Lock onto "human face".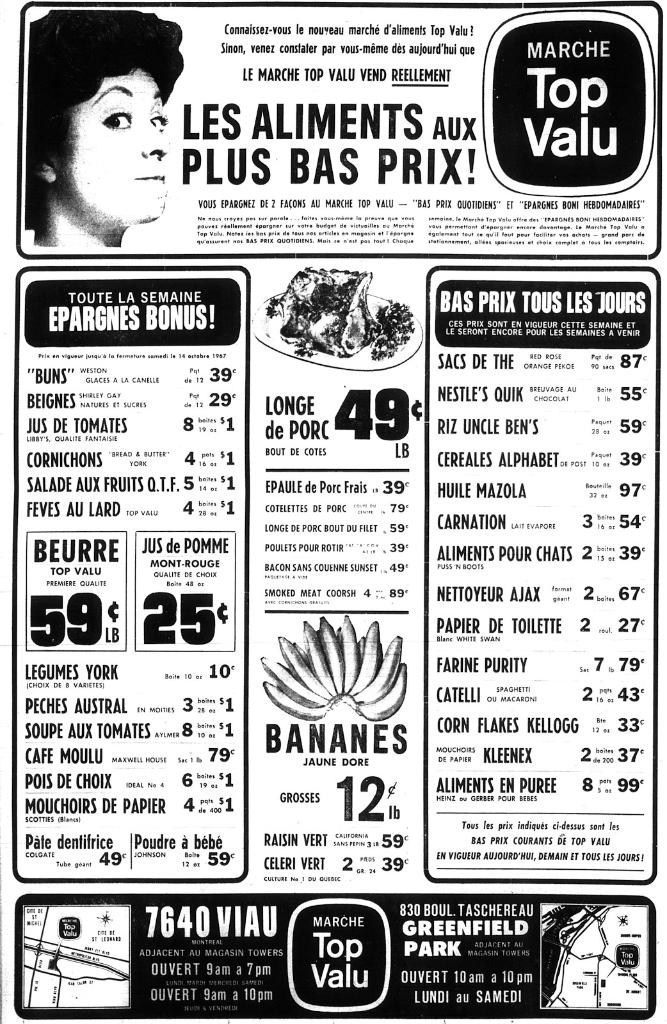
Locked: Rect(67, 71, 173, 227).
